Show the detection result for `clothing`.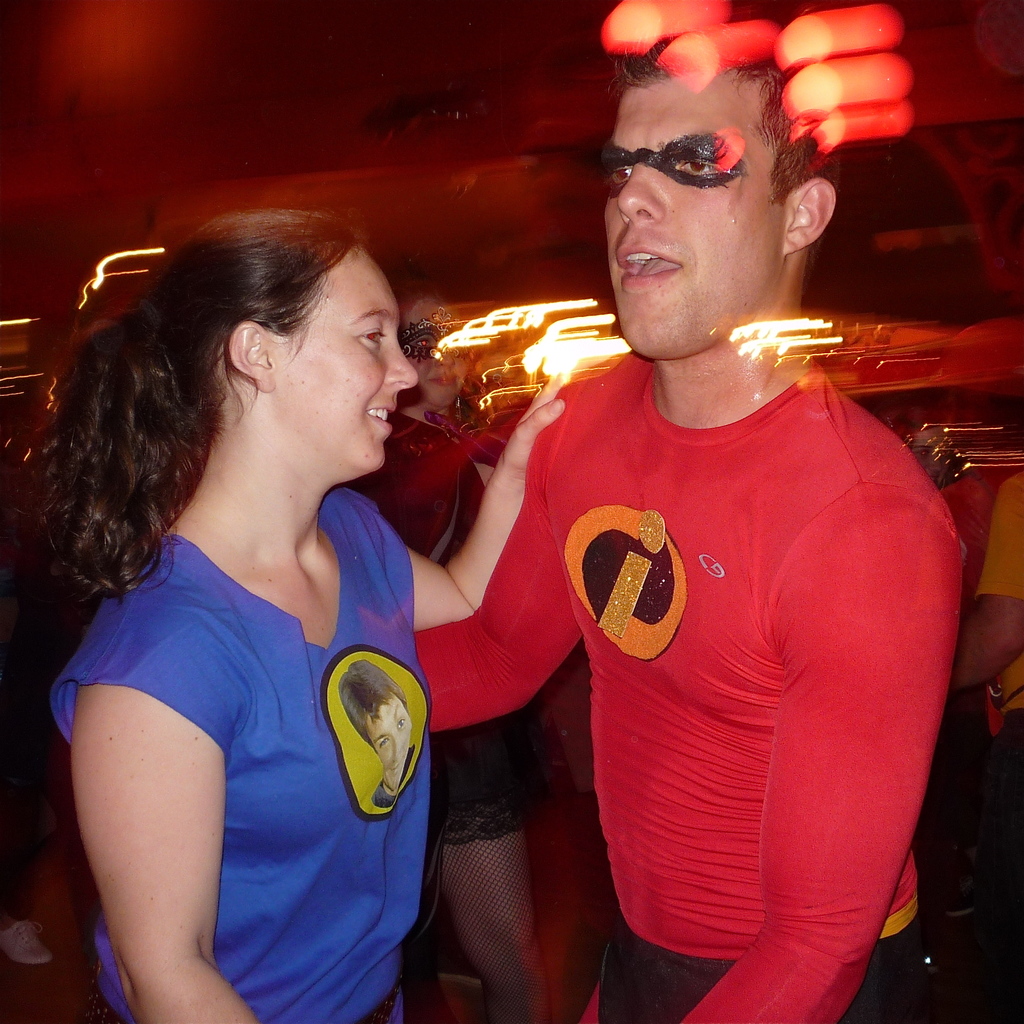
x1=973, y1=477, x2=1023, y2=977.
